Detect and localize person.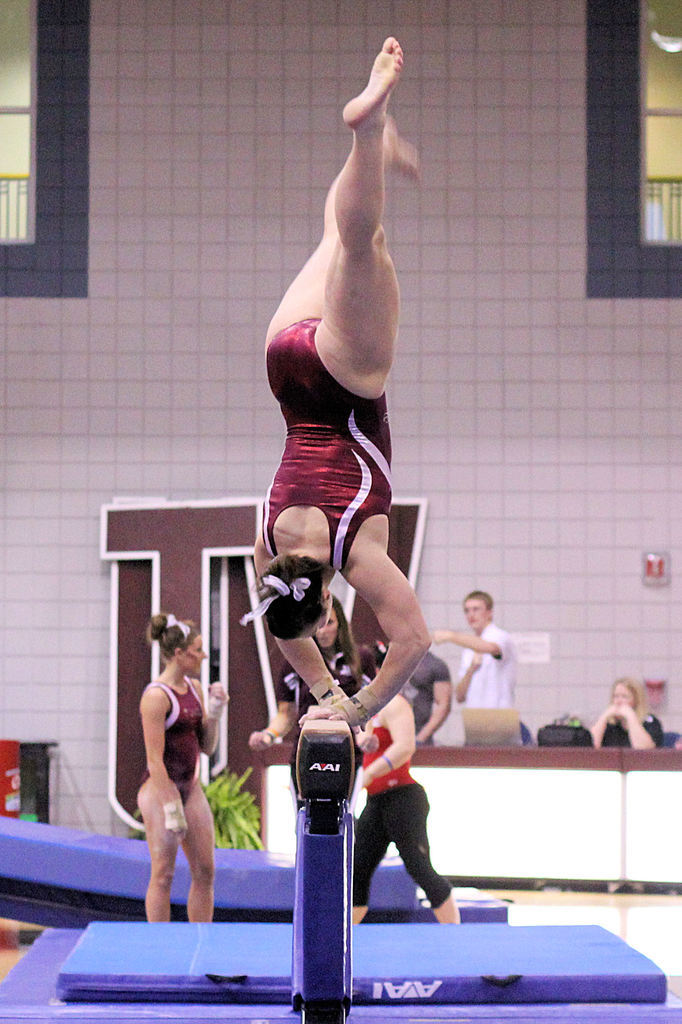
Localized at <bbox>438, 591, 523, 738</bbox>.
